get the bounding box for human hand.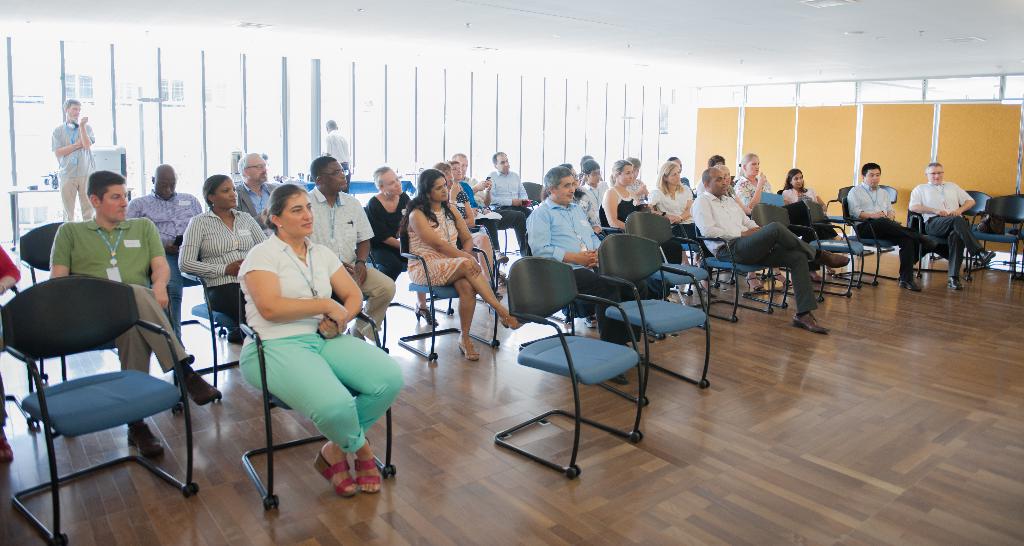
(left=468, top=254, right=483, bottom=279).
